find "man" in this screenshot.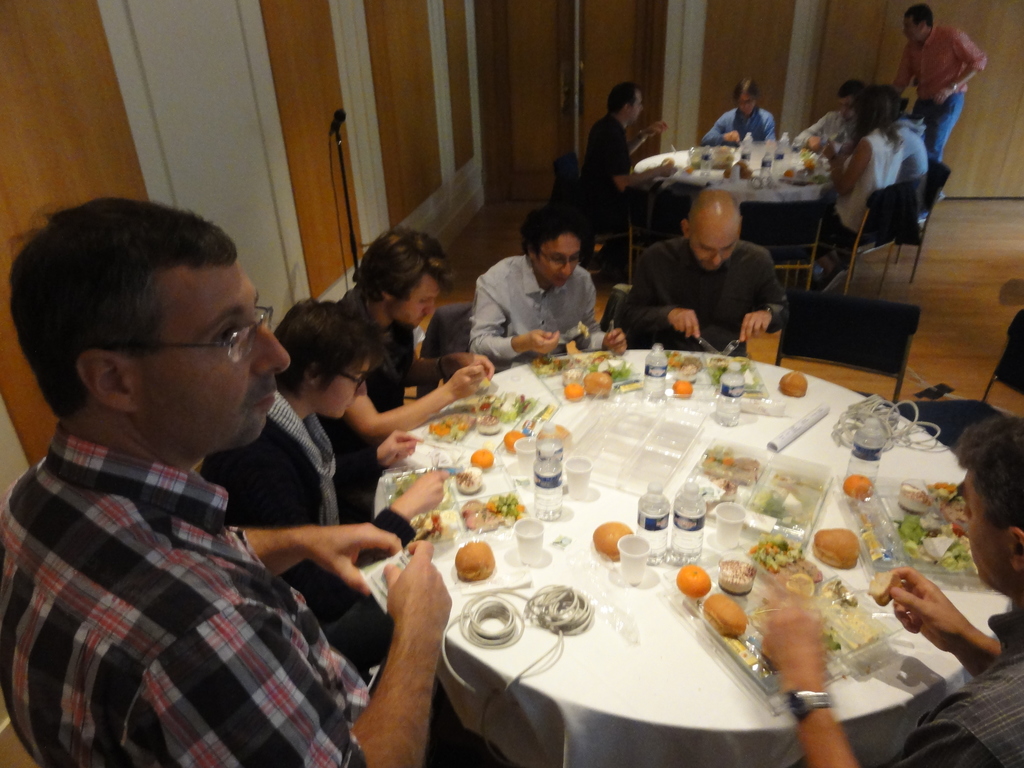
The bounding box for "man" is bbox=[318, 226, 497, 497].
